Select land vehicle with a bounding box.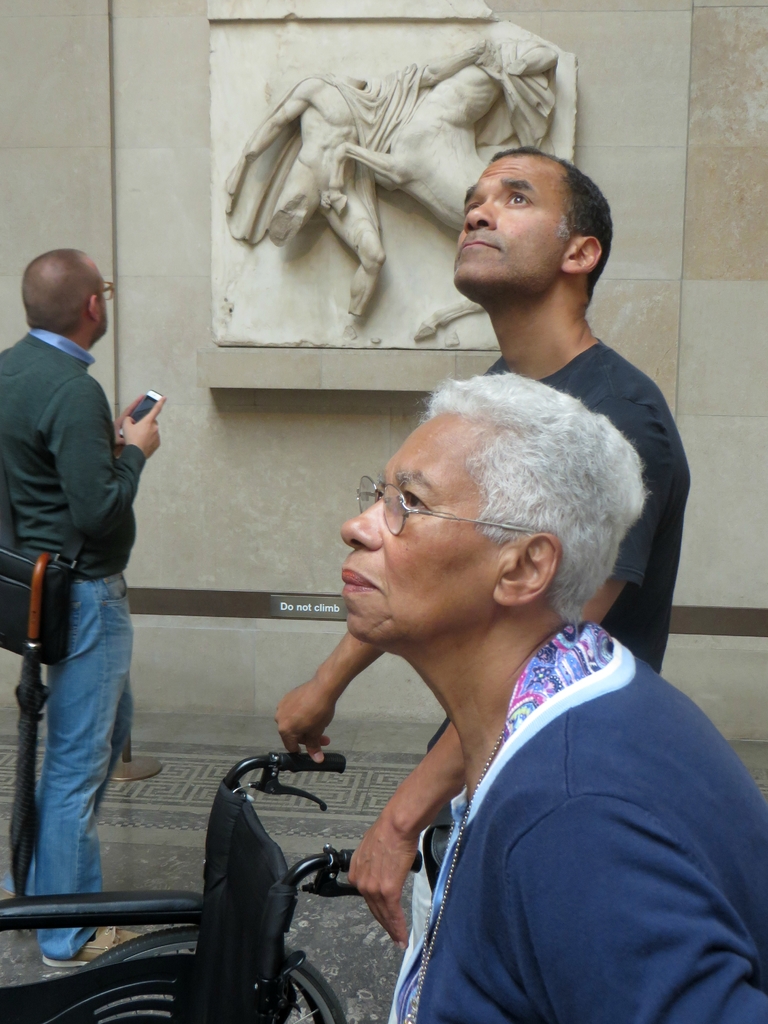
{"left": 54, "top": 723, "right": 447, "bottom": 1021}.
